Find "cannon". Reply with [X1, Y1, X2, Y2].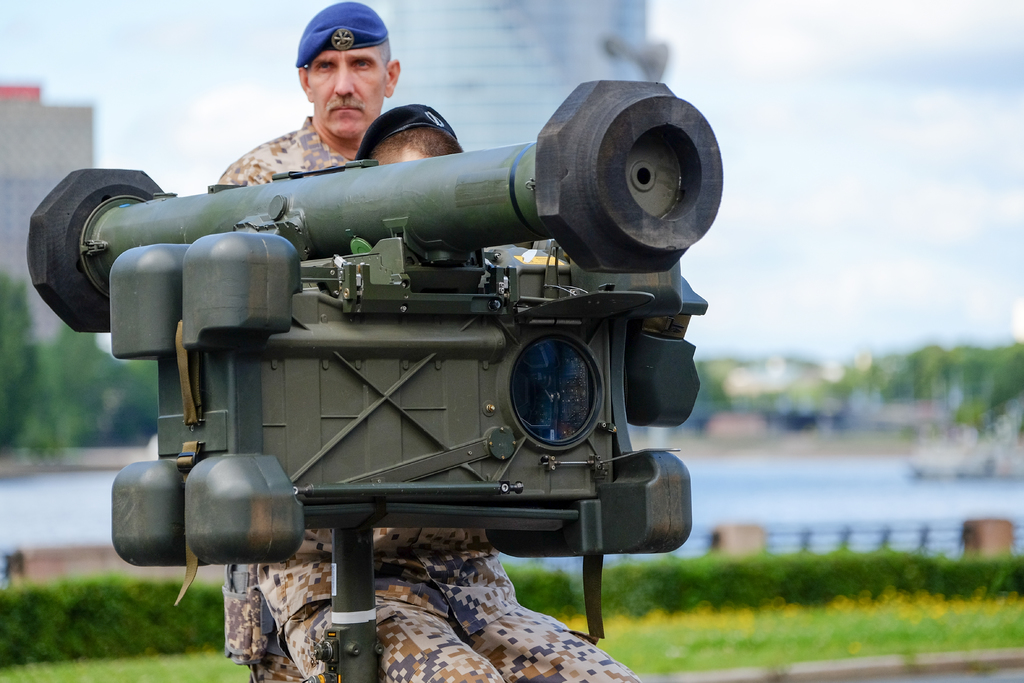
[25, 74, 728, 682].
